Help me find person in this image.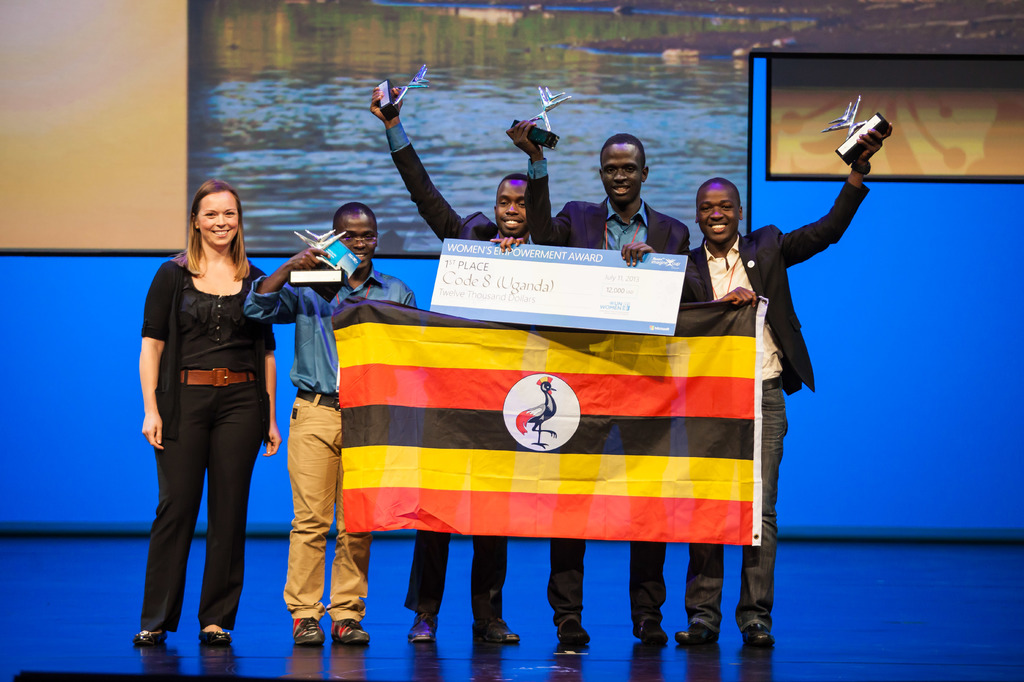
Found it: [left=369, top=87, right=533, bottom=638].
